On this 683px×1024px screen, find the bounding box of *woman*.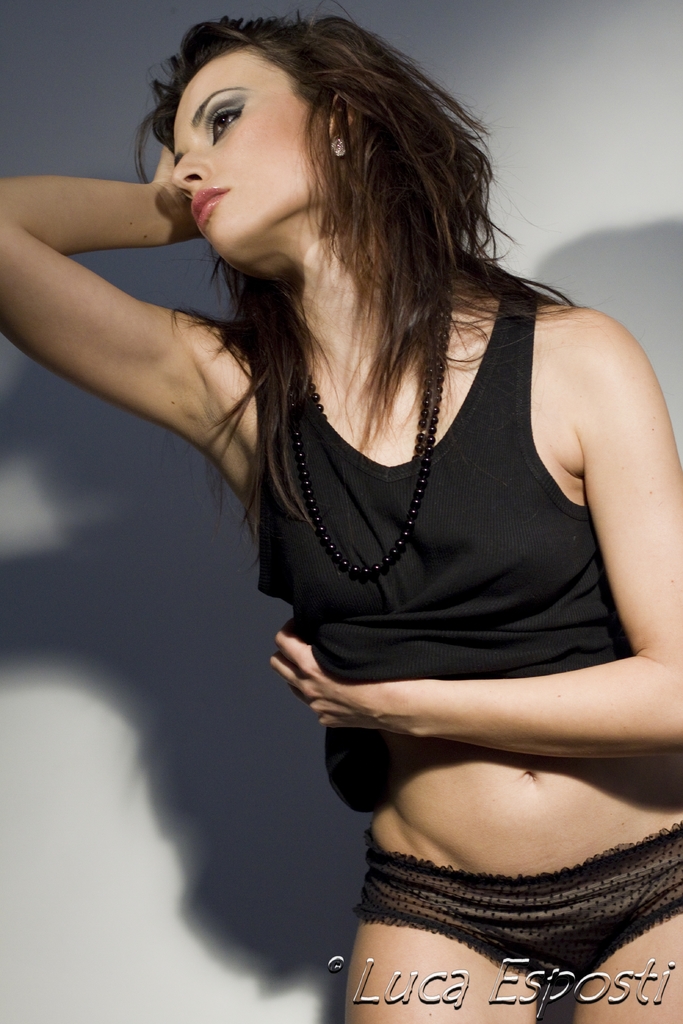
Bounding box: bbox=(65, 0, 669, 1001).
